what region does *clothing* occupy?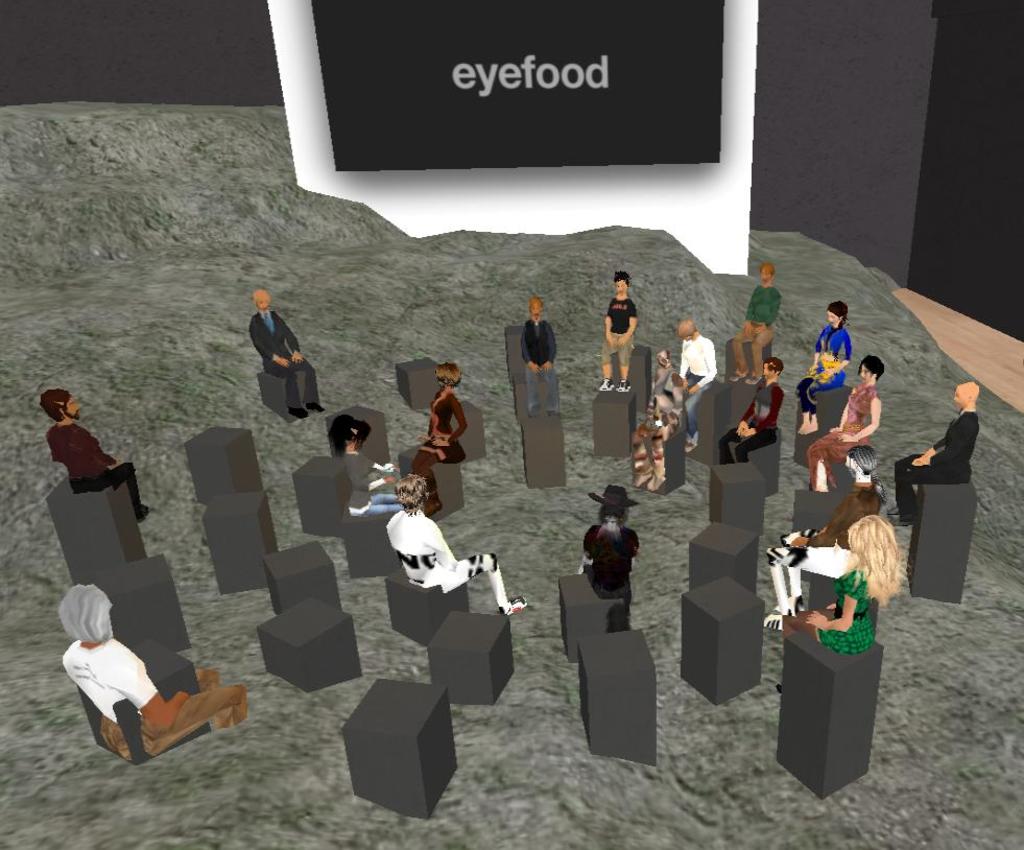
bbox=[63, 635, 247, 737].
